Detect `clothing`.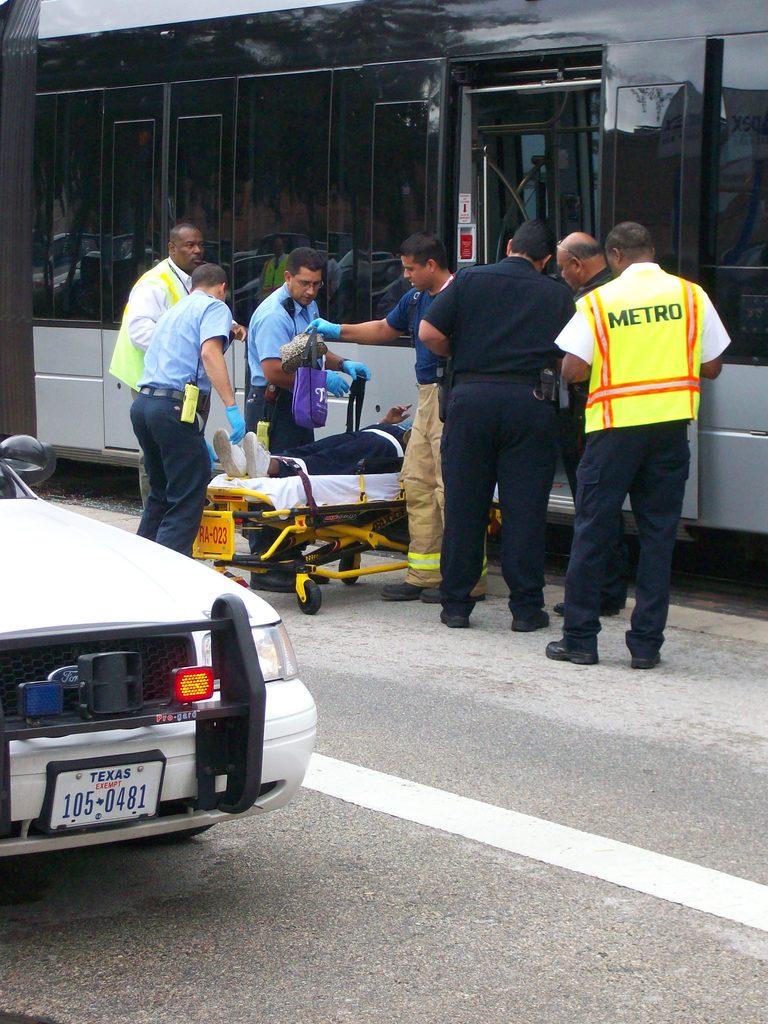
Detected at [571,264,630,620].
